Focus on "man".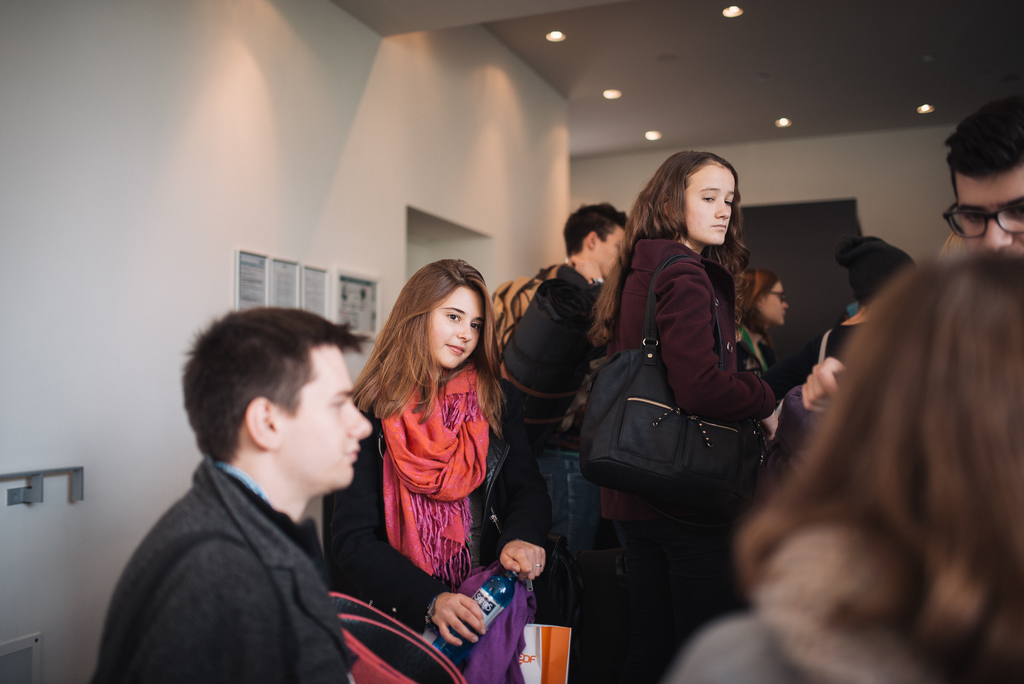
Focused at 937 93 1023 261.
